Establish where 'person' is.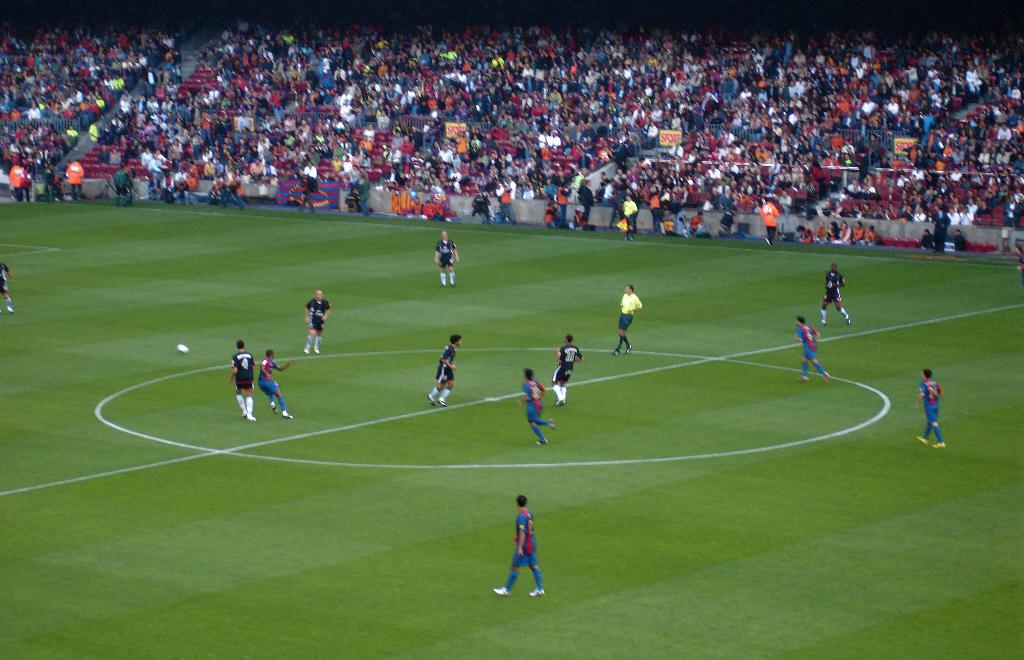
Established at {"left": 818, "top": 265, "right": 858, "bottom": 333}.
